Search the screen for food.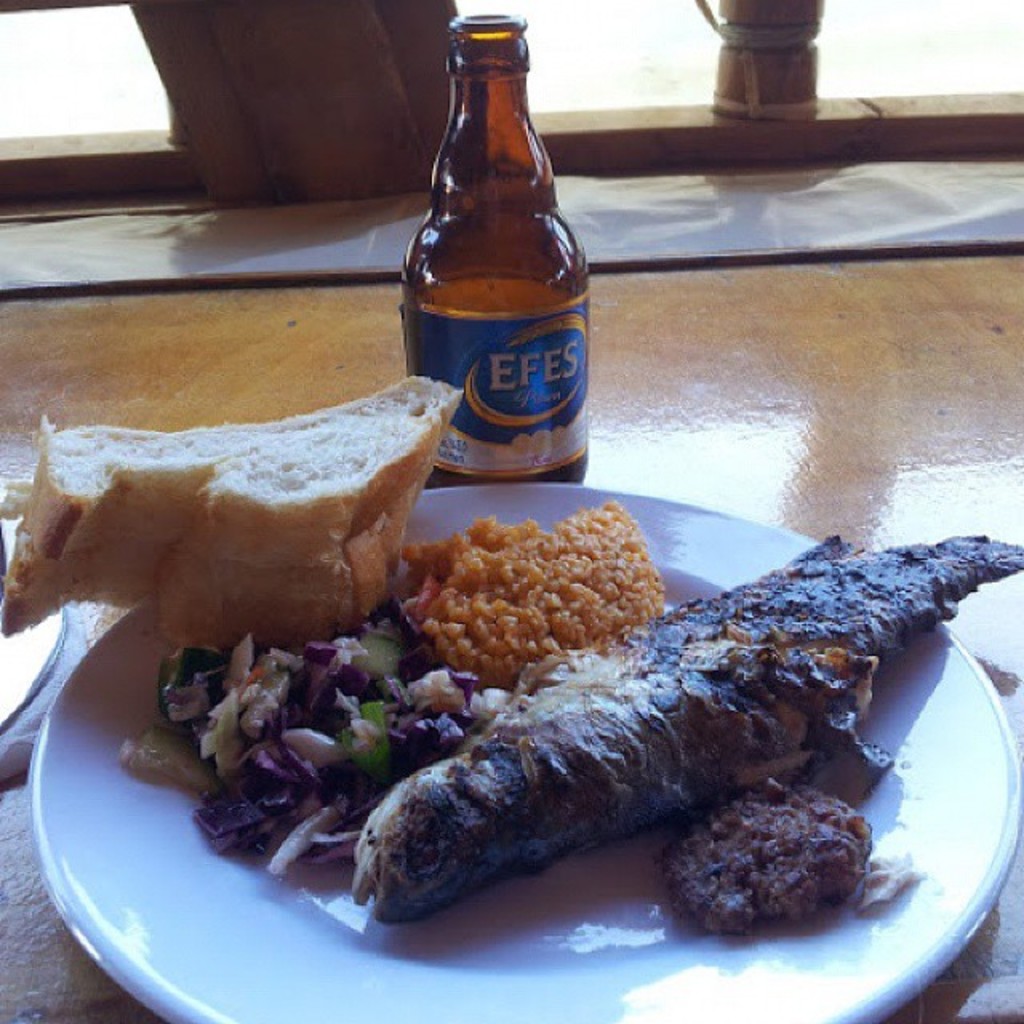
Found at <region>0, 373, 470, 643</region>.
